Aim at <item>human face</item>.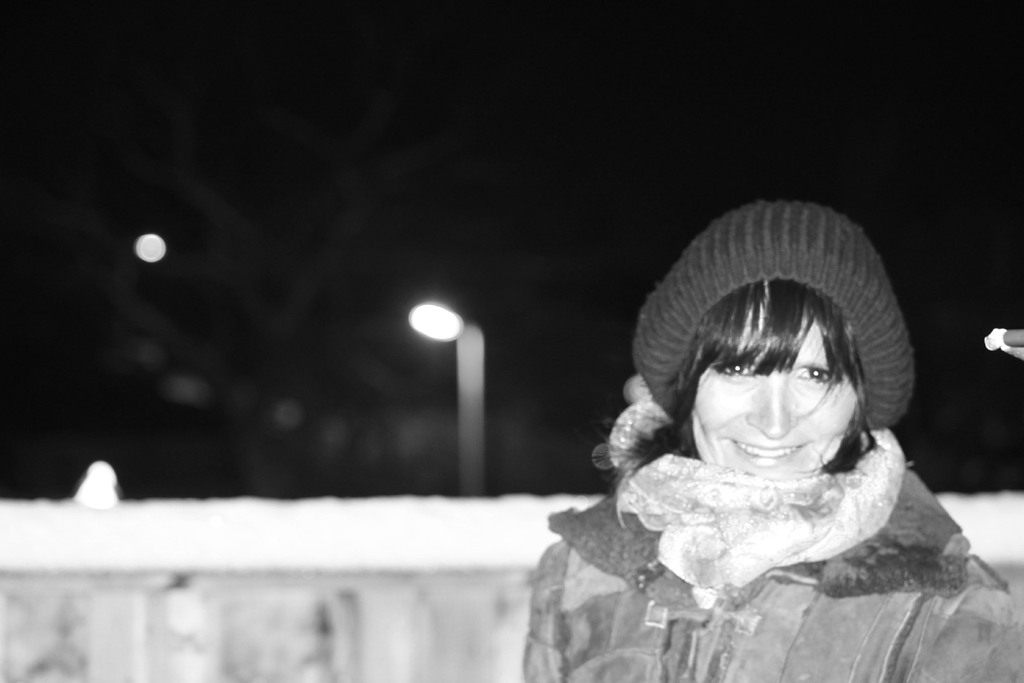
Aimed at box(690, 303, 859, 482).
